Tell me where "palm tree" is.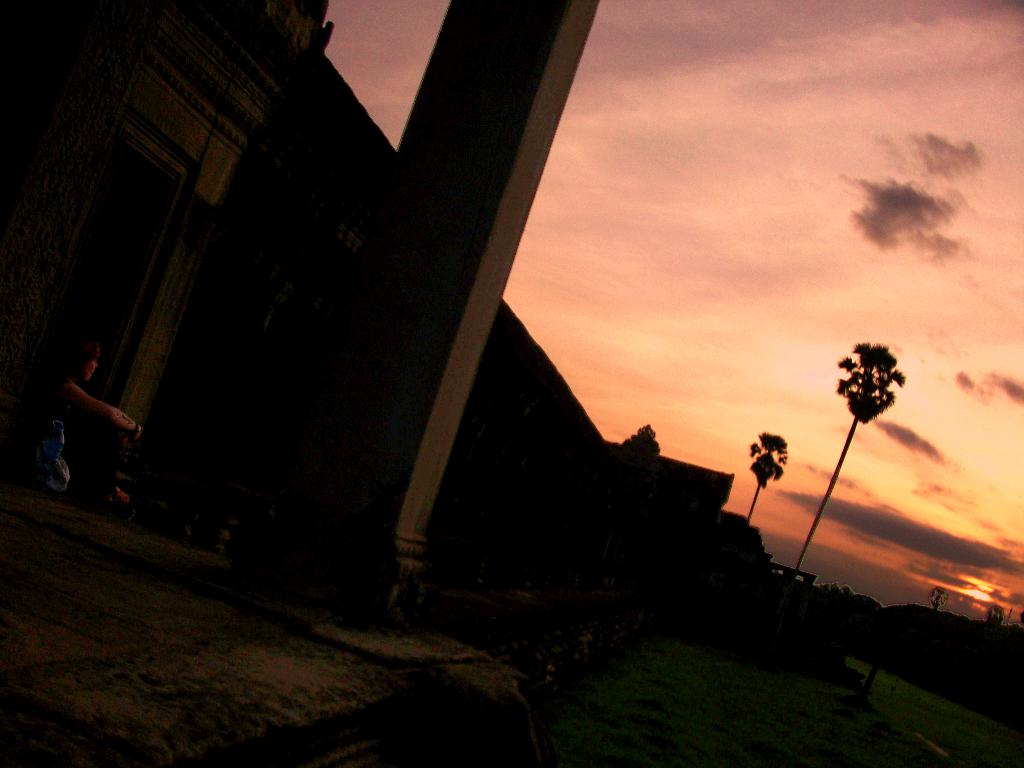
"palm tree" is at bbox(740, 427, 792, 527).
